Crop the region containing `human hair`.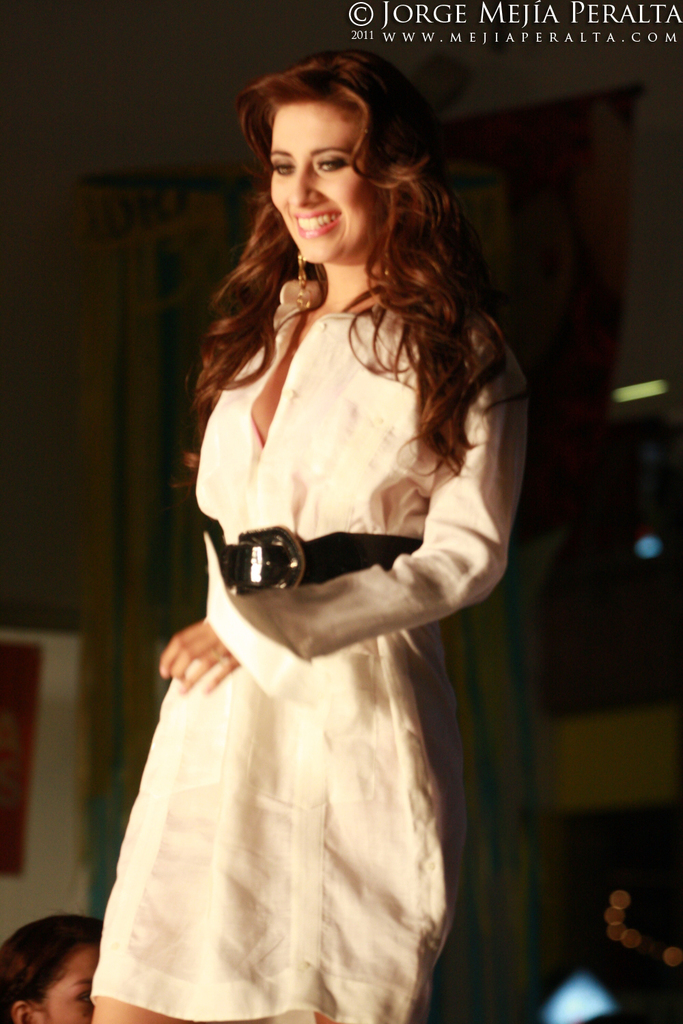
Crop region: left=204, top=50, right=487, bottom=571.
